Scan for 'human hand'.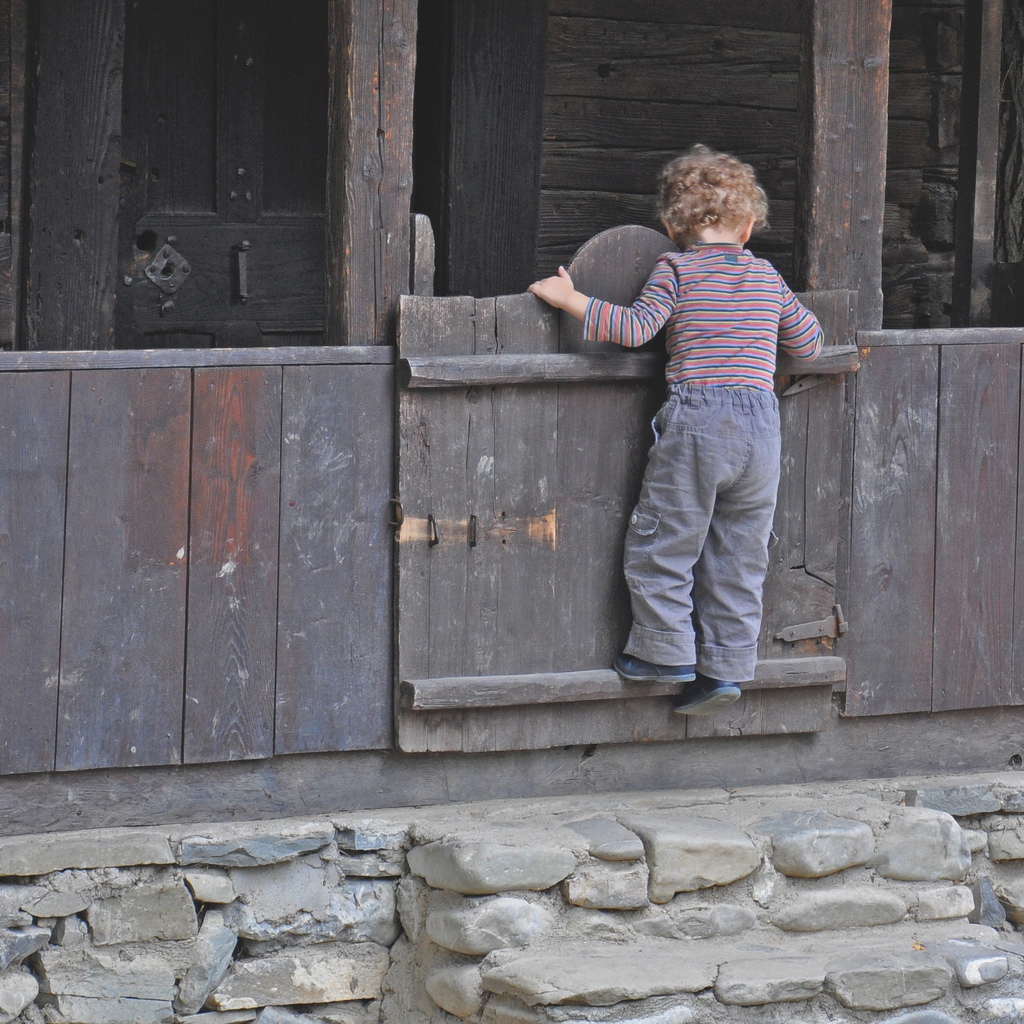
Scan result: [527, 265, 573, 310].
